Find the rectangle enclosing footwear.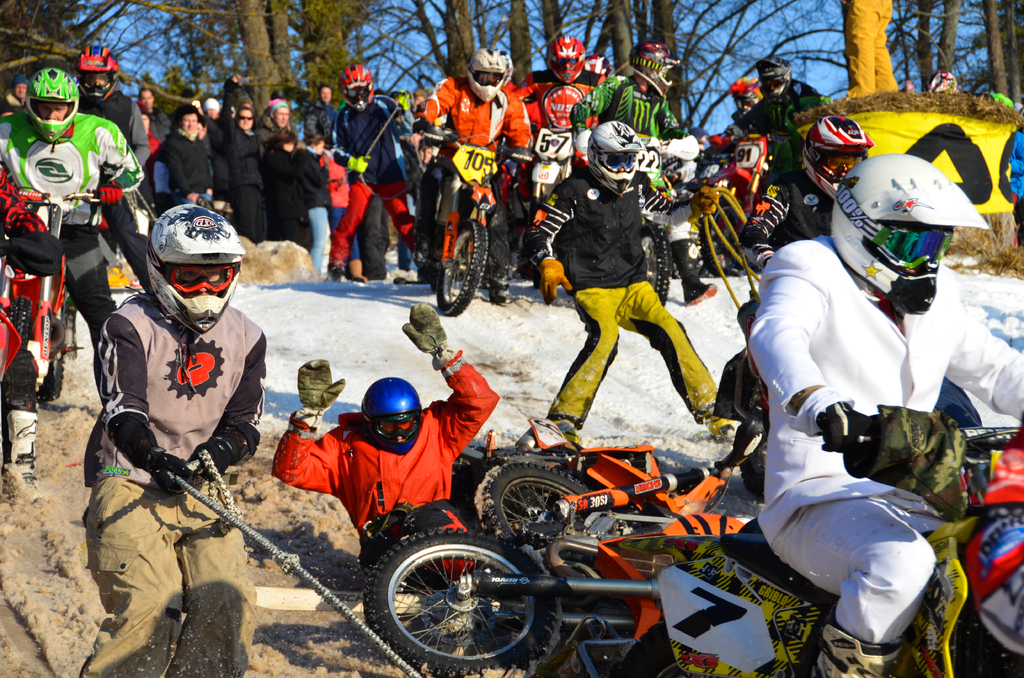
(x1=706, y1=406, x2=737, y2=444).
